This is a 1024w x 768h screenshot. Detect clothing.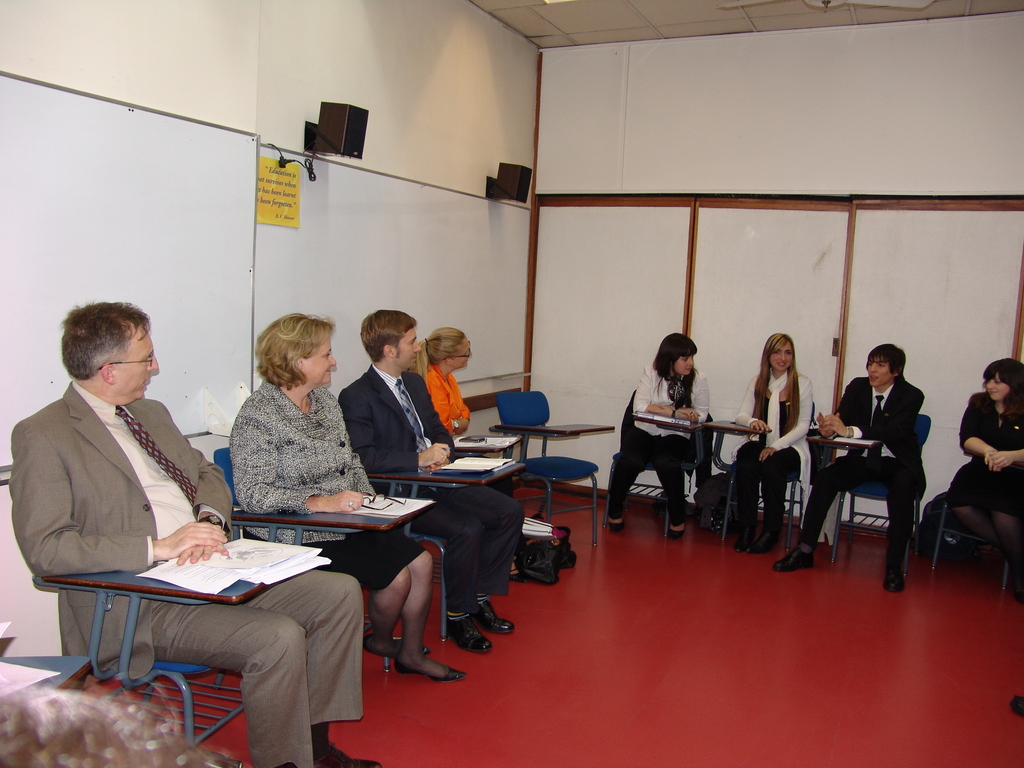
bbox(424, 369, 468, 436).
